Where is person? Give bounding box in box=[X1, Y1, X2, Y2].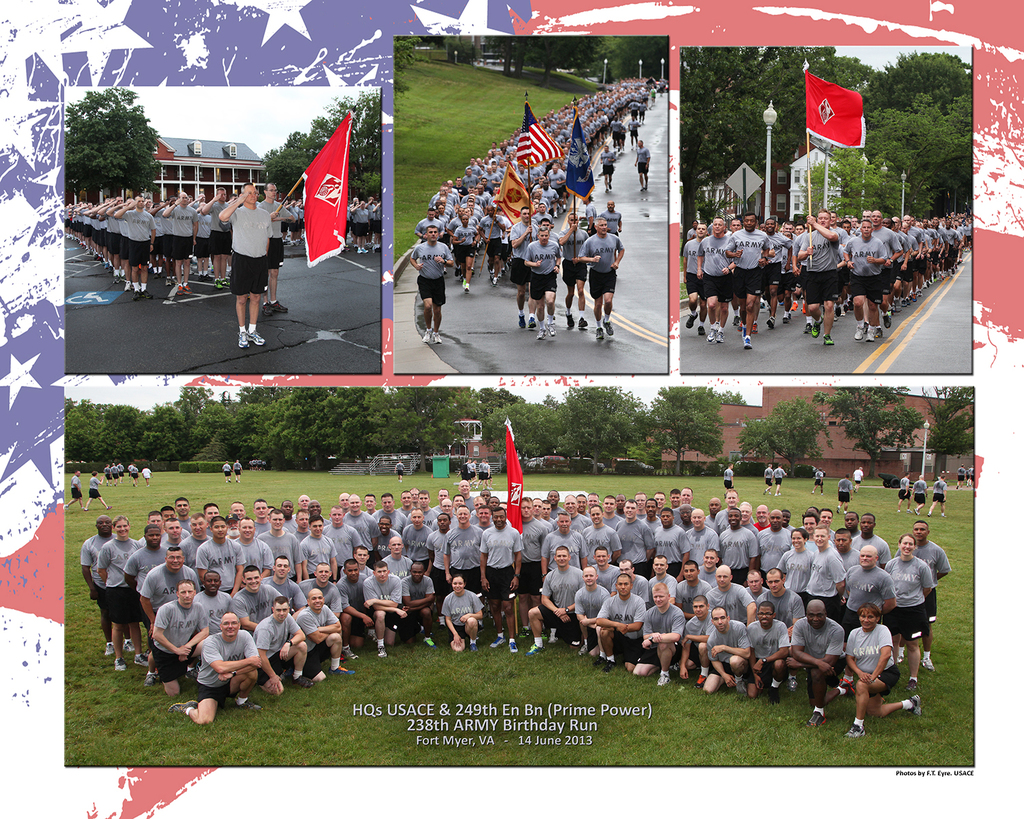
box=[339, 493, 382, 561].
